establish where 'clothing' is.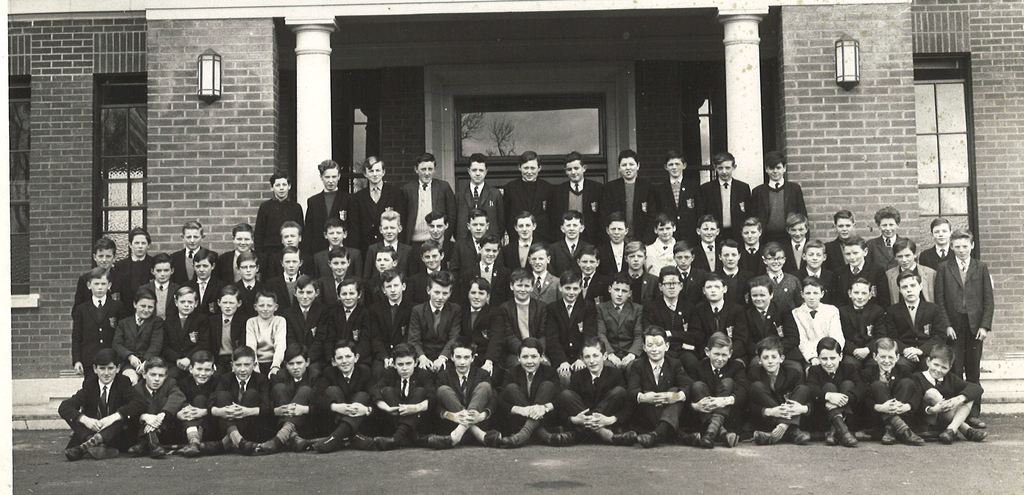
Established at <box>318,369,390,437</box>.
